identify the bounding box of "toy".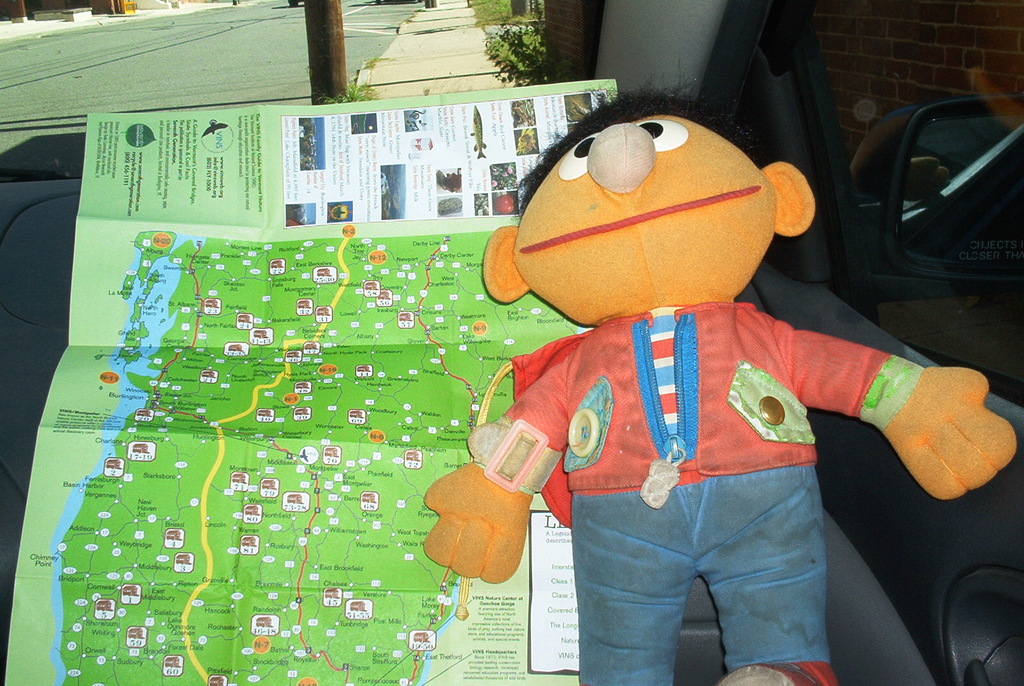
{"x1": 421, "y1": 81, "x2": 1016, "y2": 685}.
